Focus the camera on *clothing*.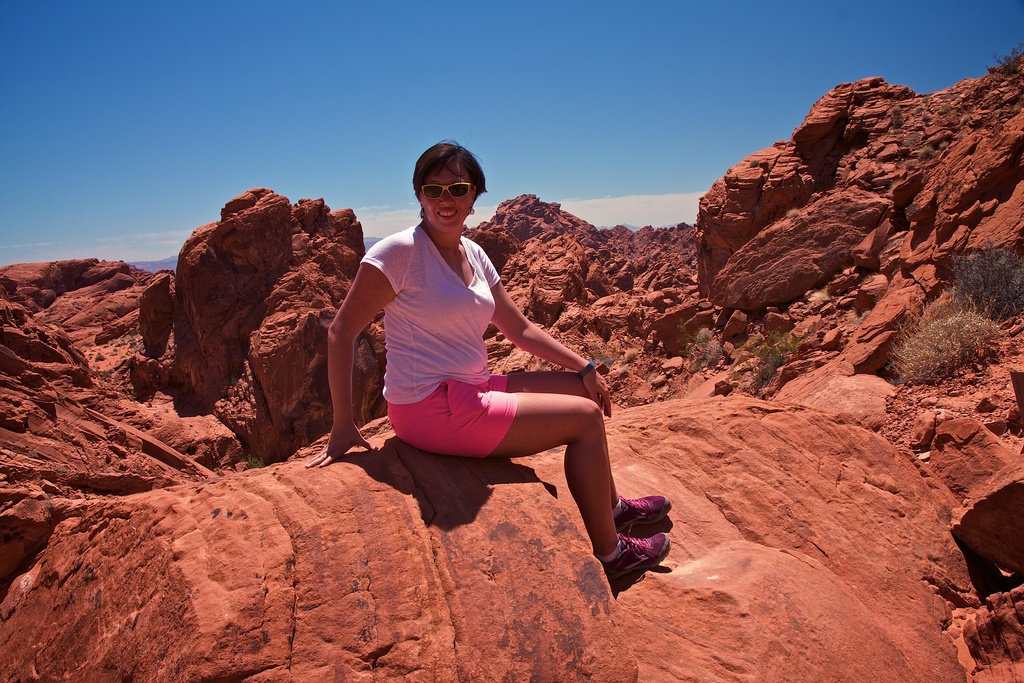
Focus region: x1=360 y1=222 x2=518 y2=473.
